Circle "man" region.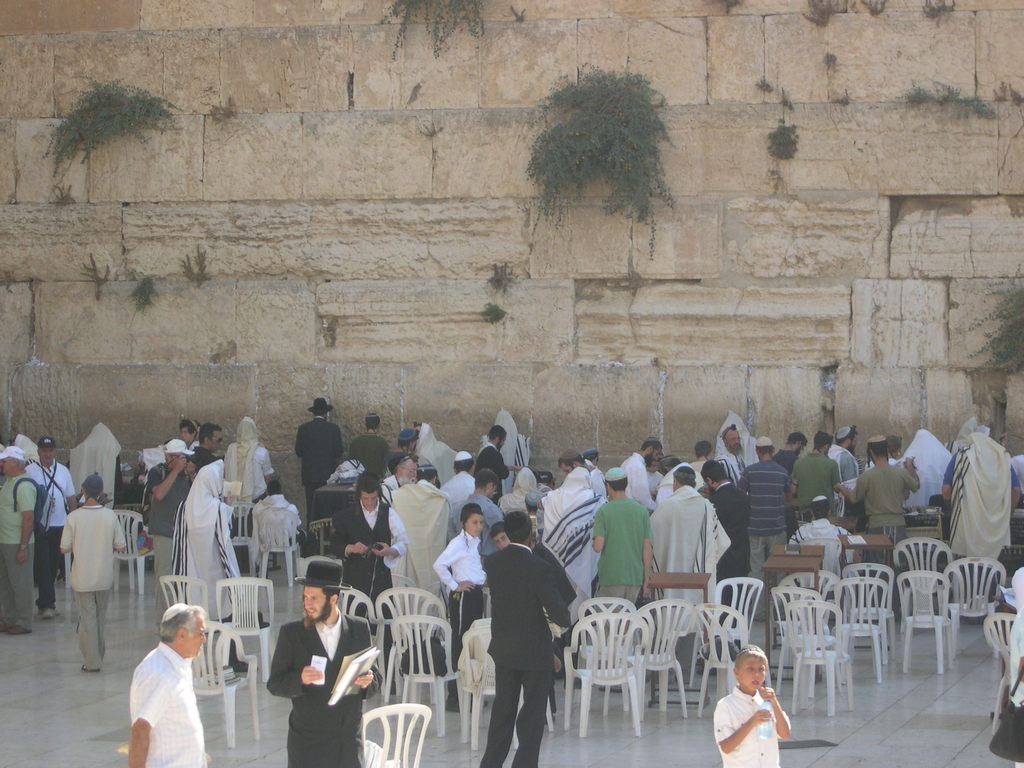
Region: (x1=489, y1=519, x2=595, y2=678).
